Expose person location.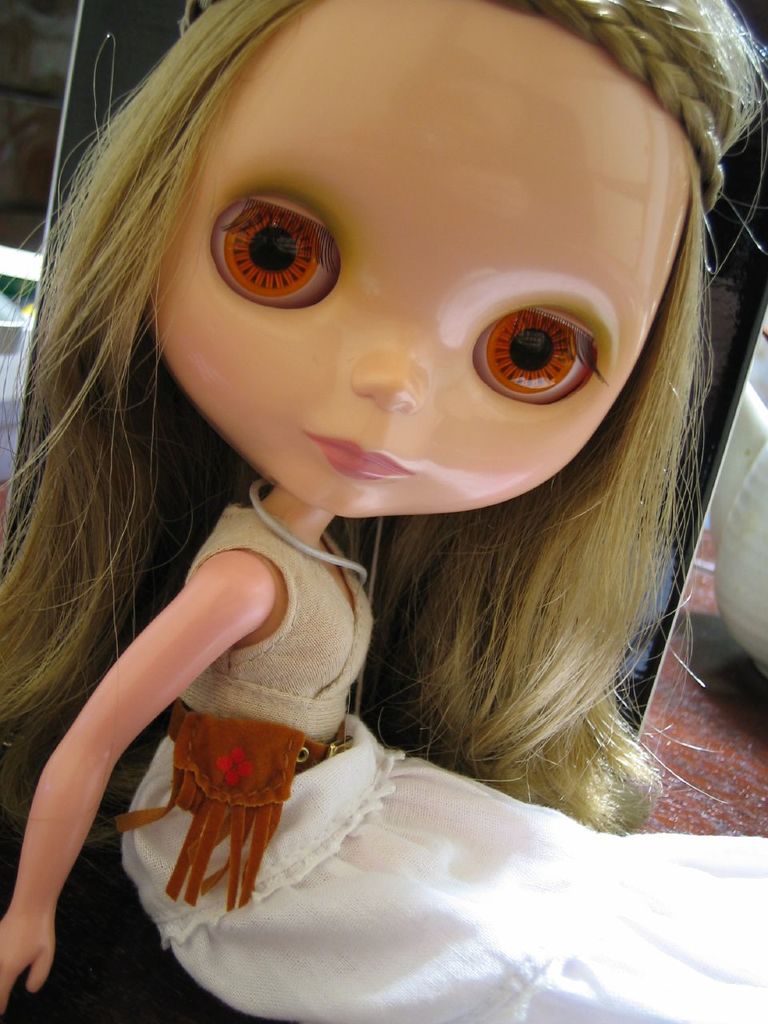
Exposed at l=0, t=0, r=767, b=1023.
